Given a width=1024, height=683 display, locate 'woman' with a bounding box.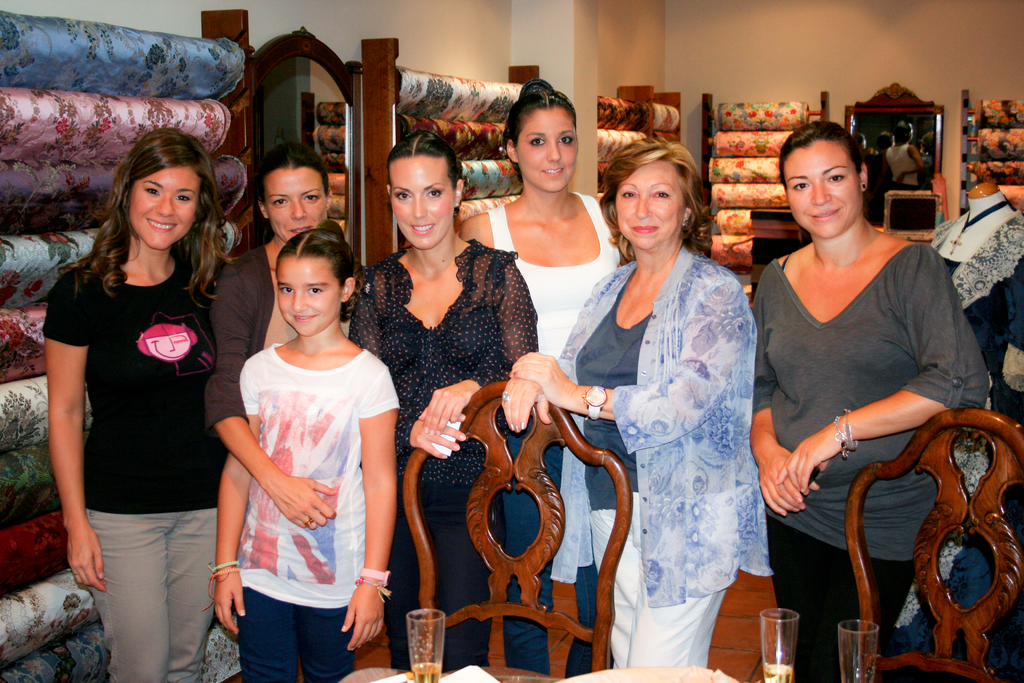
Located: locate(202, 147, 367, 537).
